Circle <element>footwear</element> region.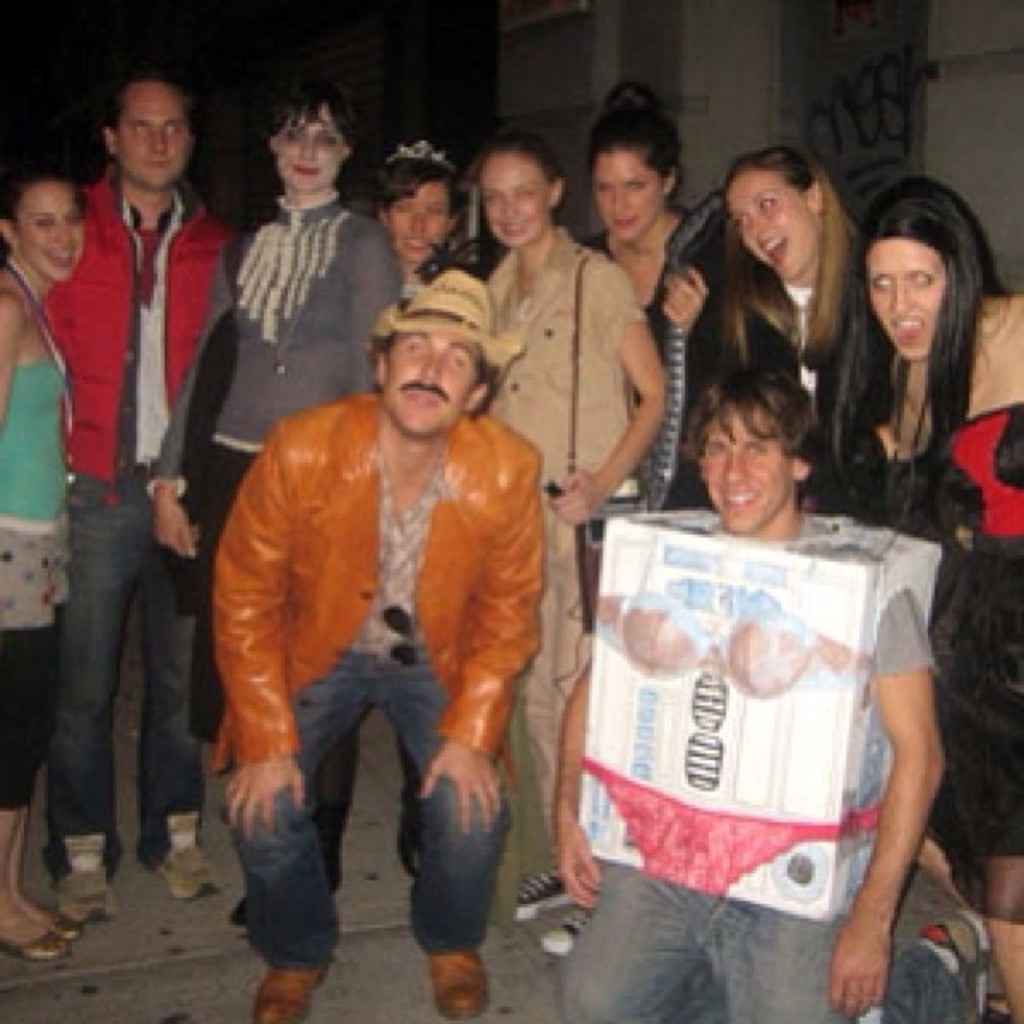
Region: left=157, top=826, right=232, bottom=896.
